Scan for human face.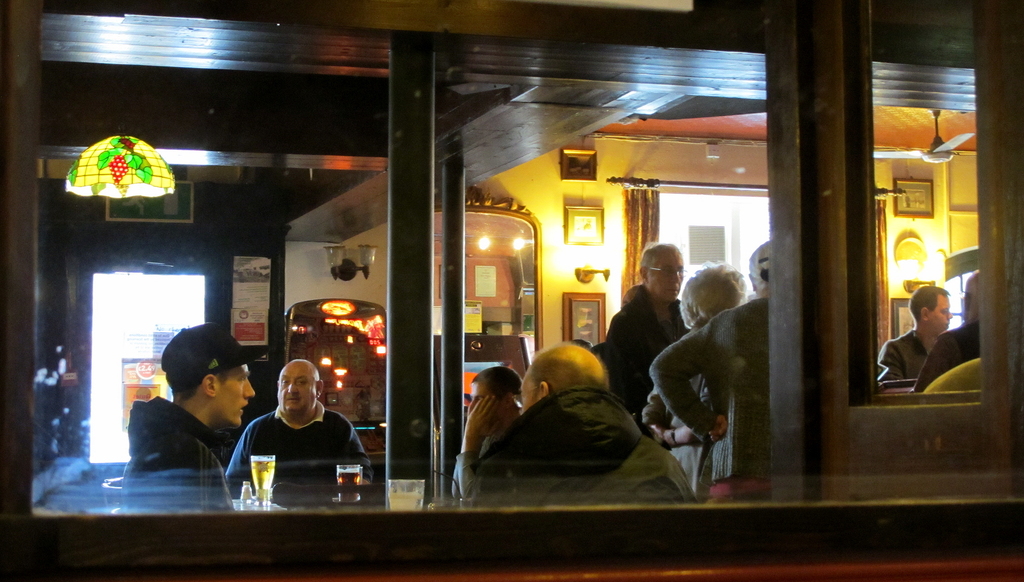
Scan result: Rect(649, 250, 685, 303).
